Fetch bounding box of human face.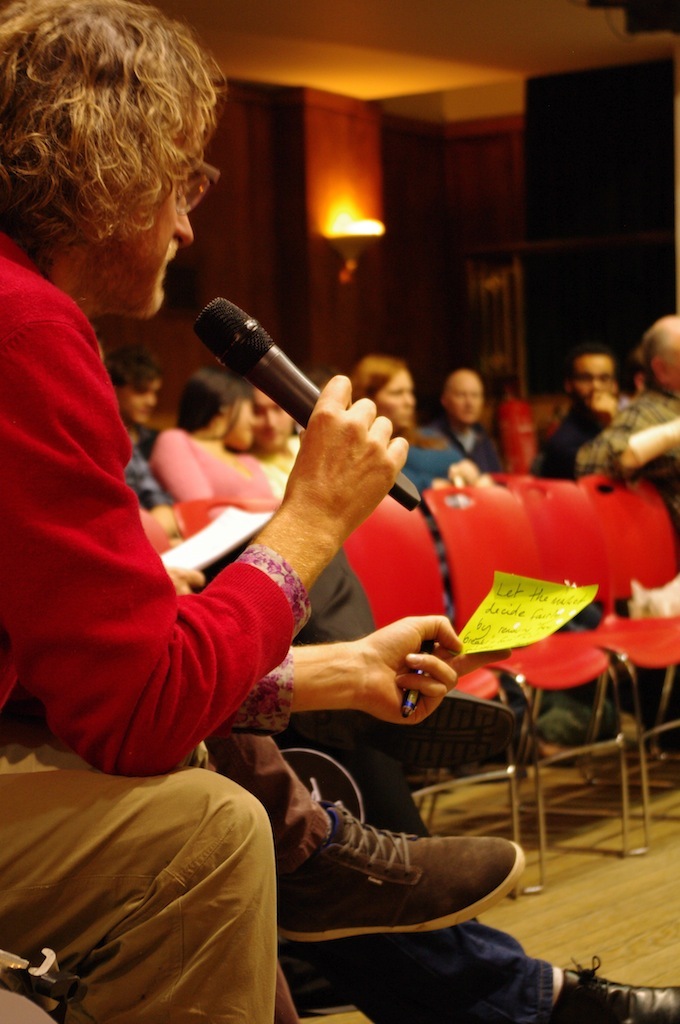
Bbox: Rect(575, 352, 616, 402).
